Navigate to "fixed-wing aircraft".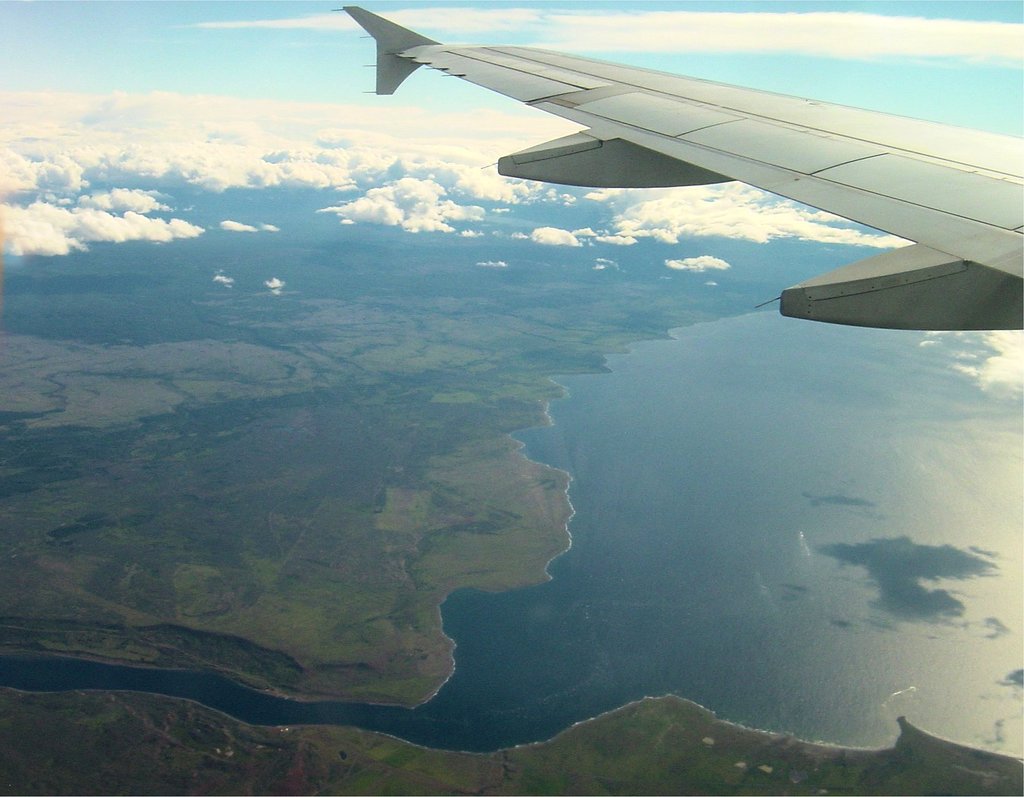
Navigation target: detection(324, 0, 1023, 333).
